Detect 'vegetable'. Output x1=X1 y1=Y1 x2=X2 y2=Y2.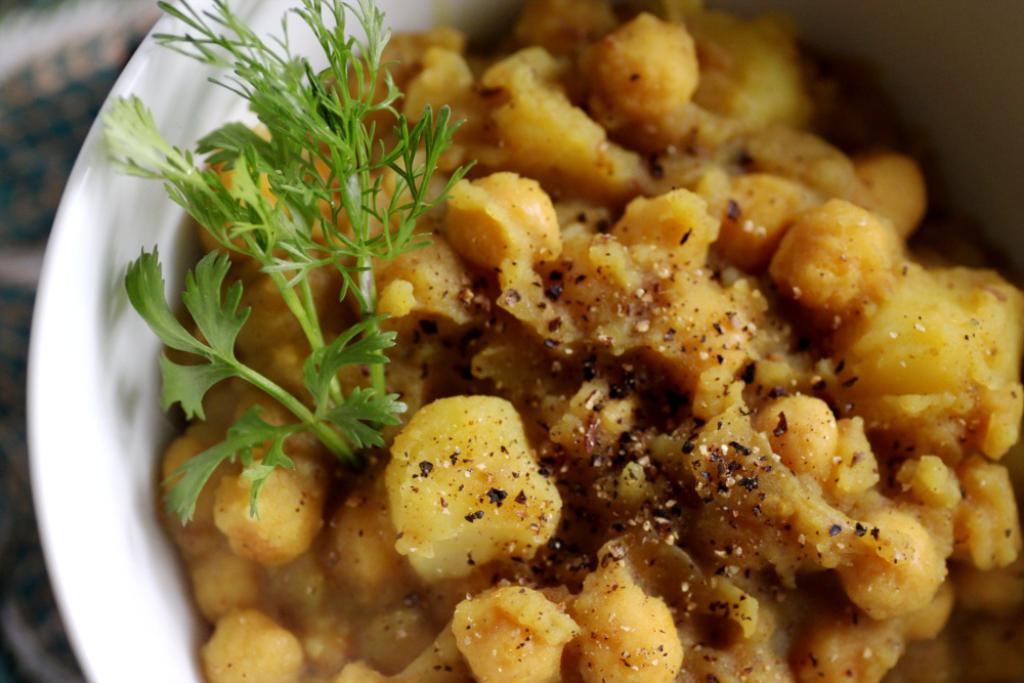
x1=368 y1=394 x2=557 y2=573.
